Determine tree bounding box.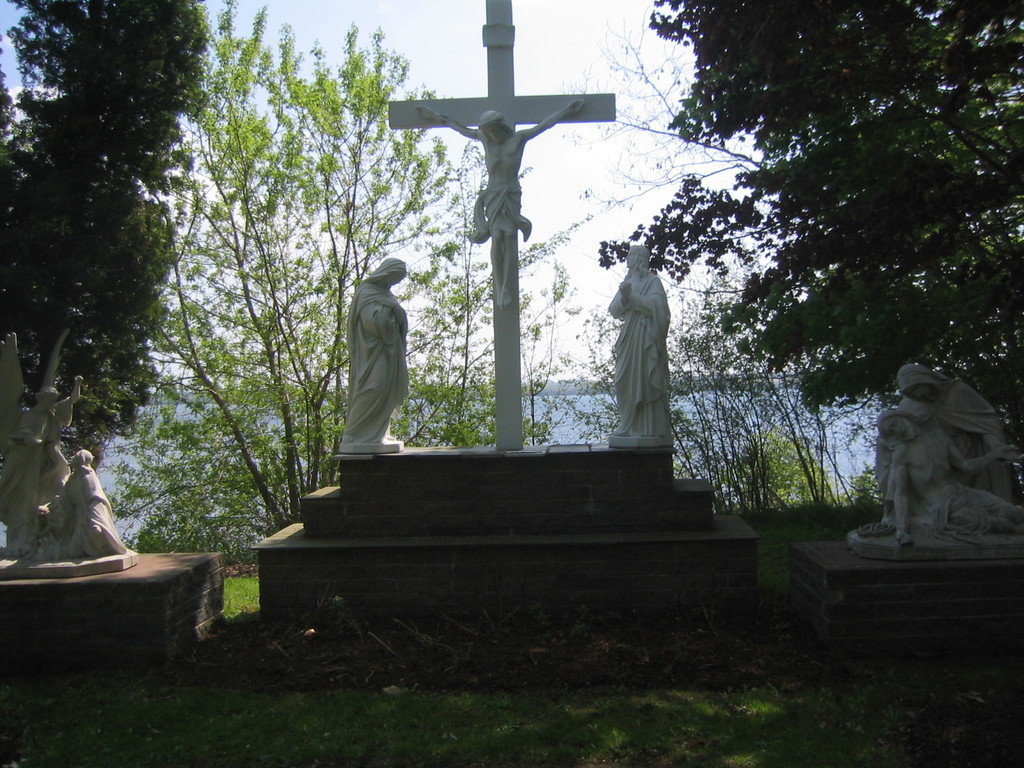
Determined: [10,24,224,550].
